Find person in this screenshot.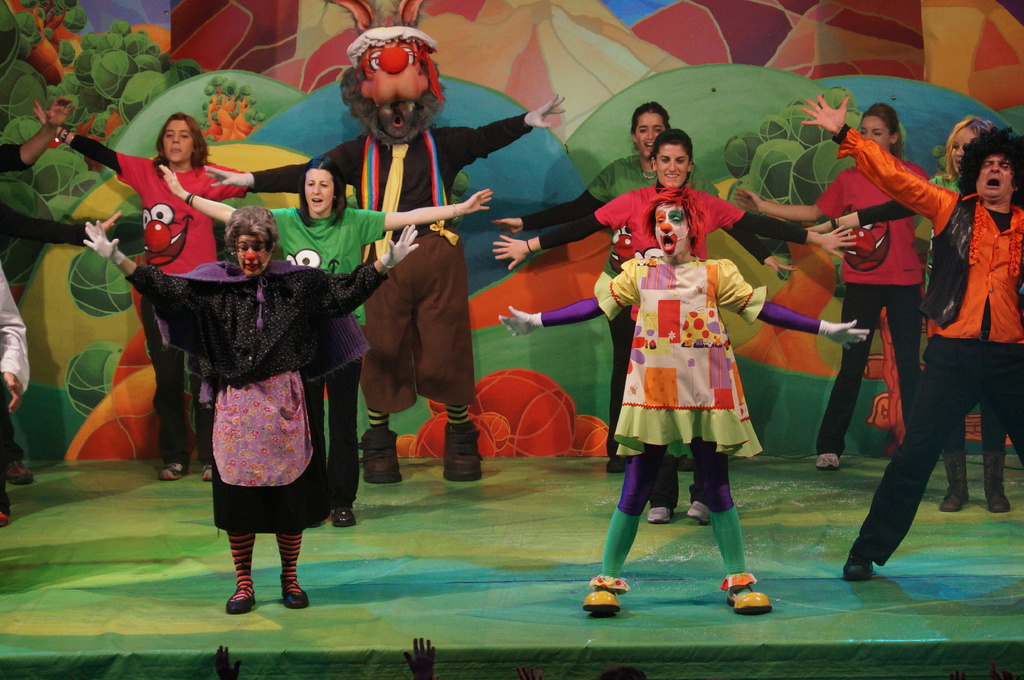
The bounding box for person is box(156, 157, 488, 537).
